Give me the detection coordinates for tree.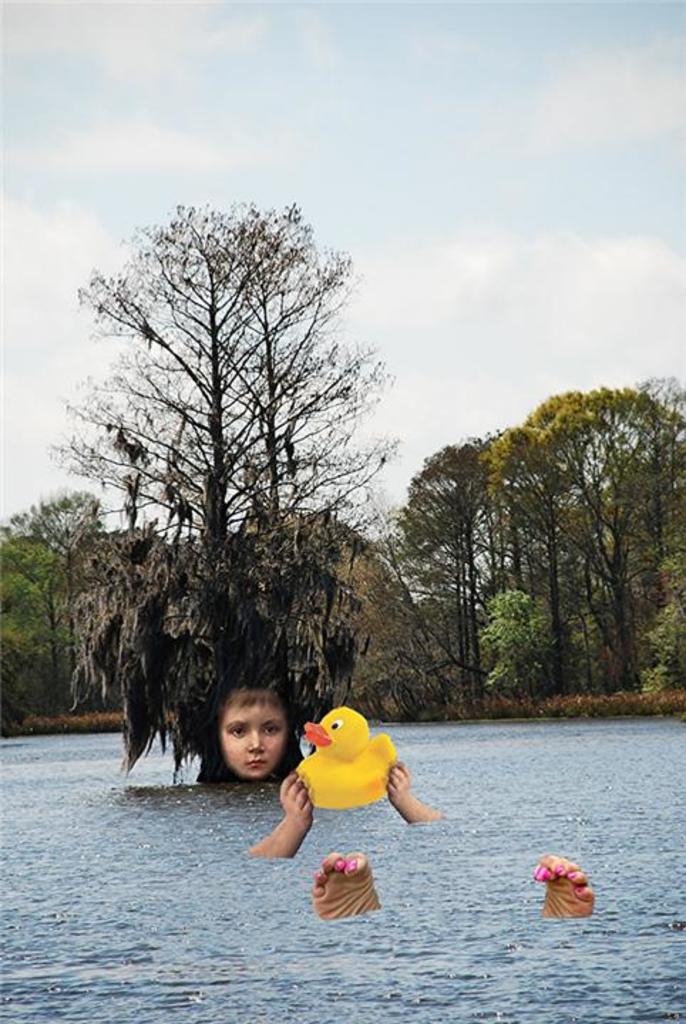
region(0, 573, 57, 732).
